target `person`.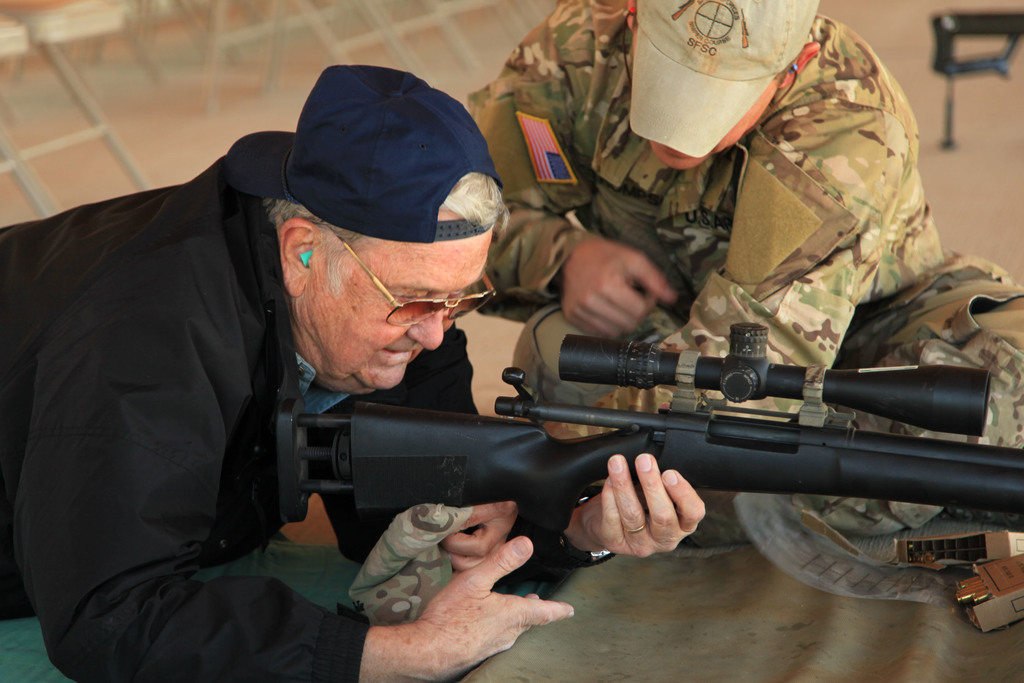
Target region: (left=444, top=0, right=1023, bottom=519).
